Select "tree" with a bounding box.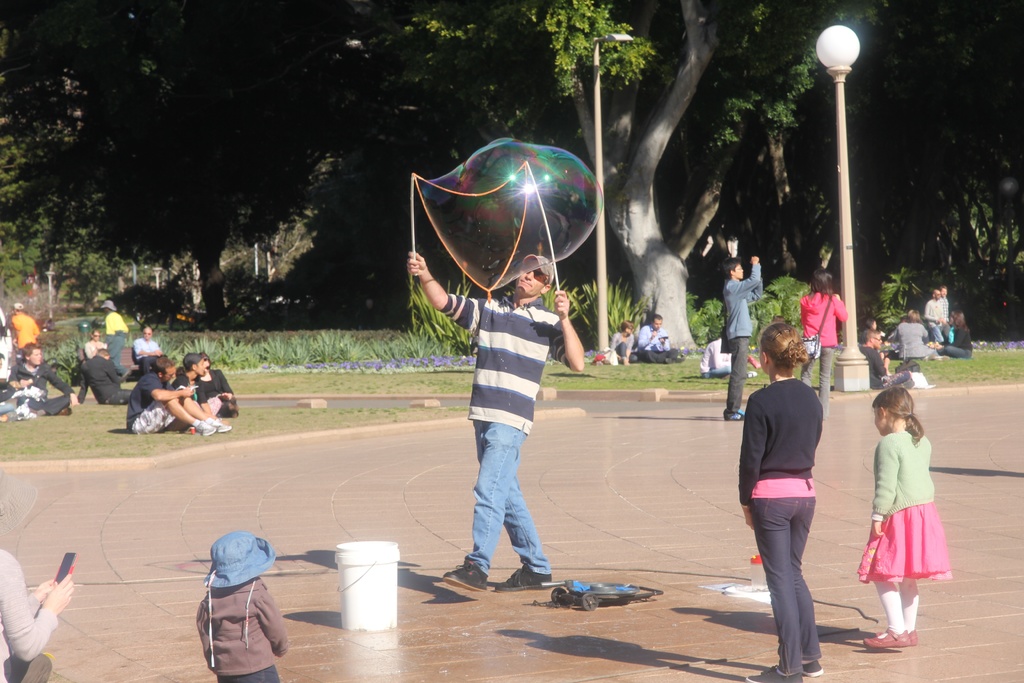
[x1=62, y1=0, x2=367, y2=335].
